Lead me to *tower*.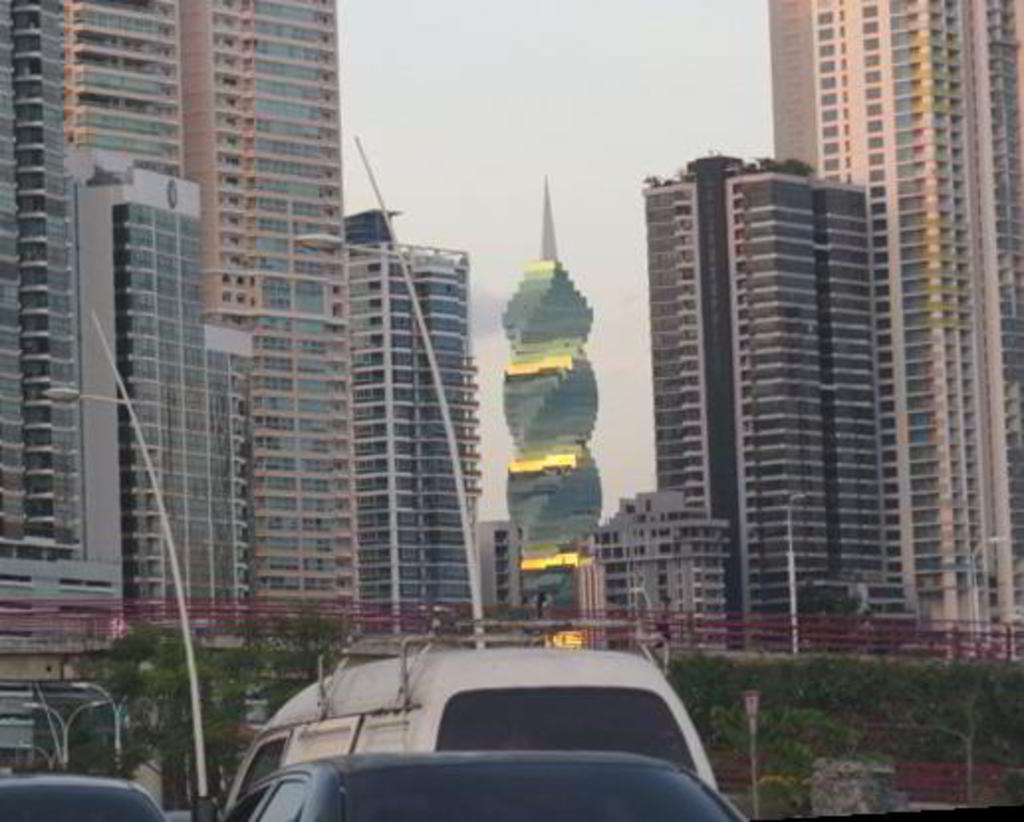
Lead to (left=173, top=0, right=341, bottom=598).
